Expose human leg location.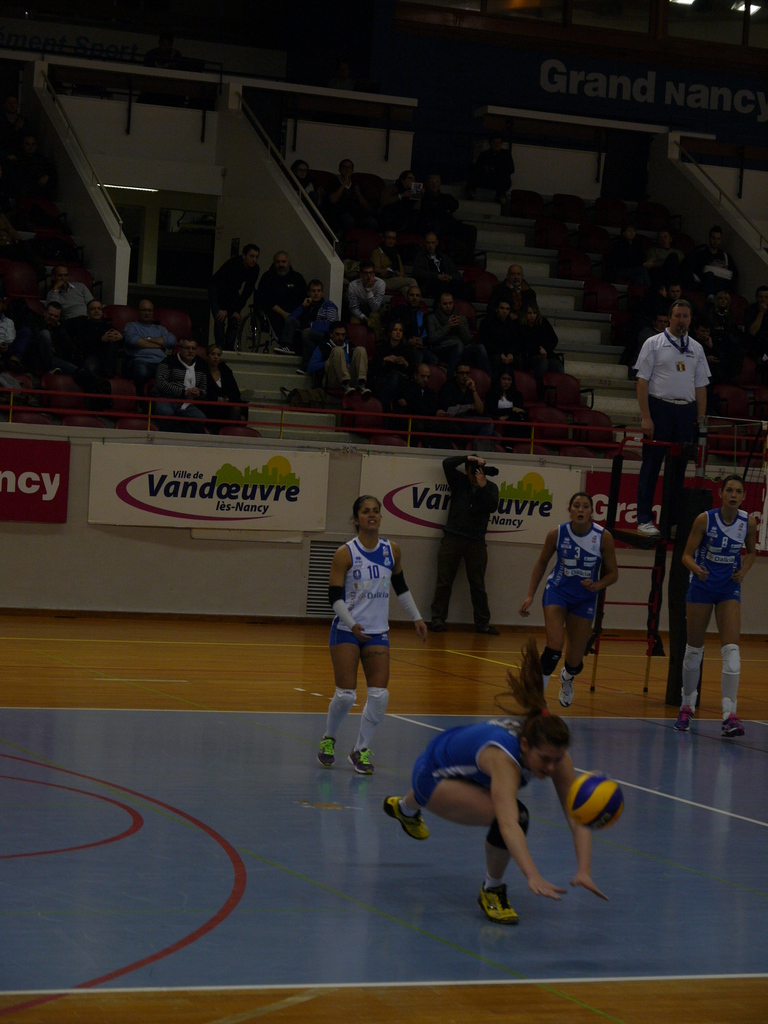
Exposed at (462,540,499,629).
